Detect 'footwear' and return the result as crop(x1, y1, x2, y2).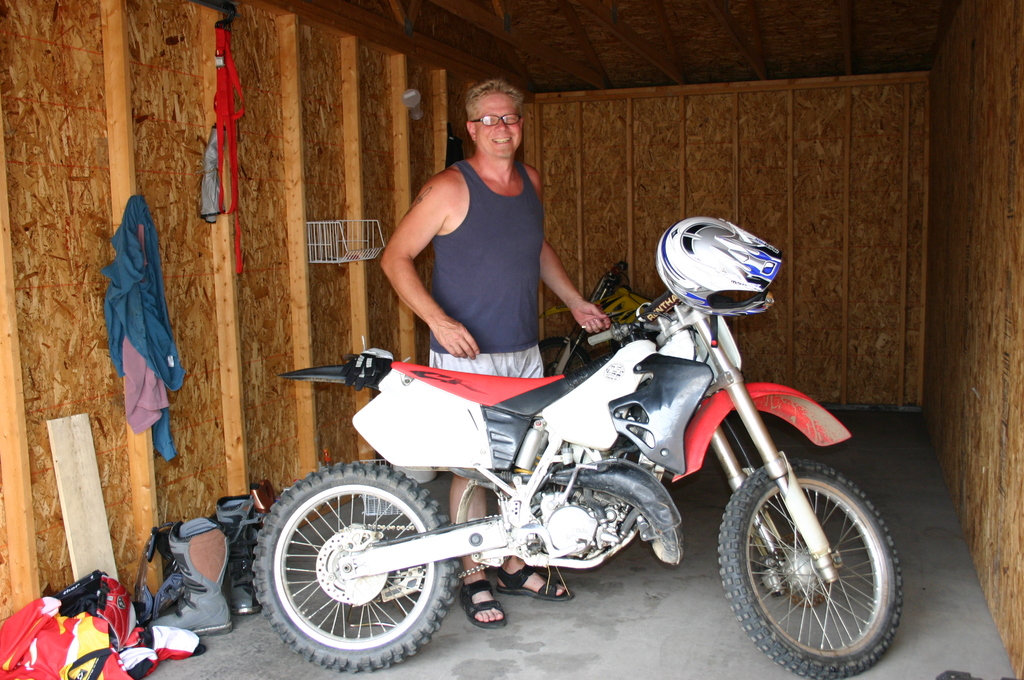
crop(460, 576, 510, 634).
